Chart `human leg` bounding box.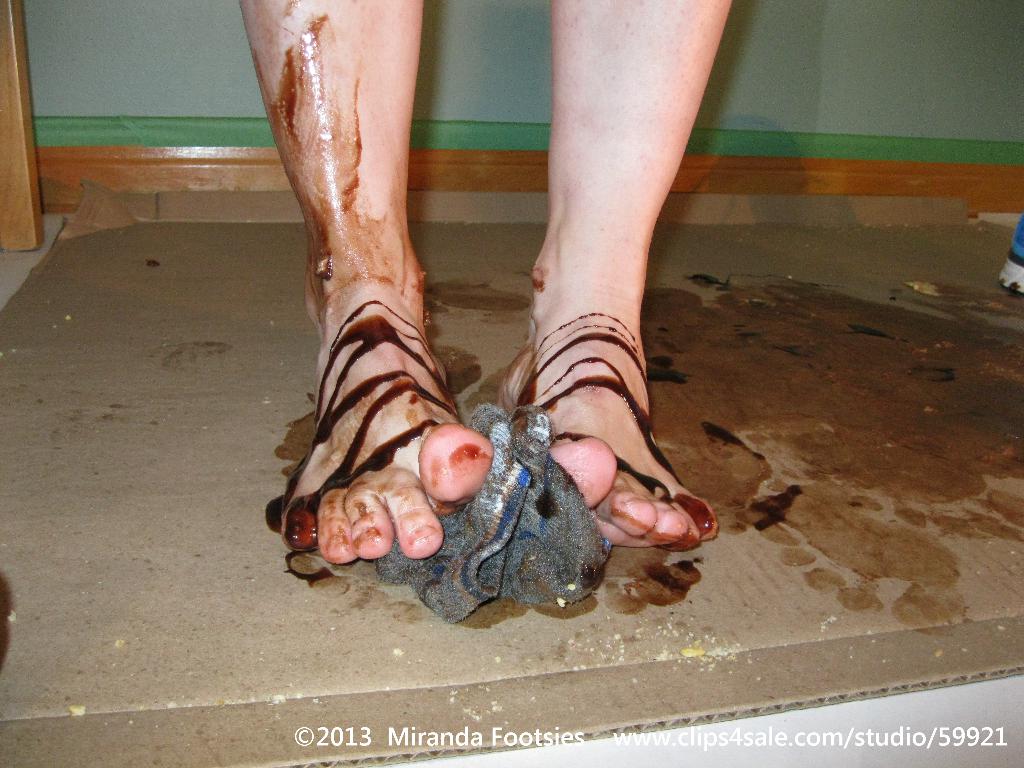
Charted: <box>237,0,494,553</box>.
